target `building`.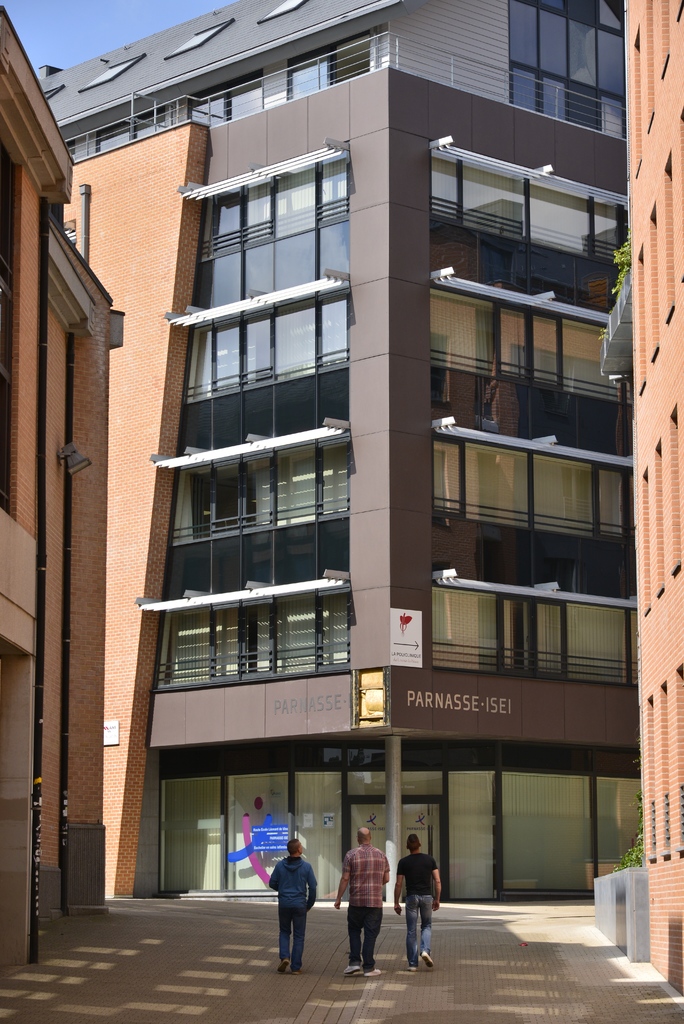
Target region: 0, 1, 124, 974.
